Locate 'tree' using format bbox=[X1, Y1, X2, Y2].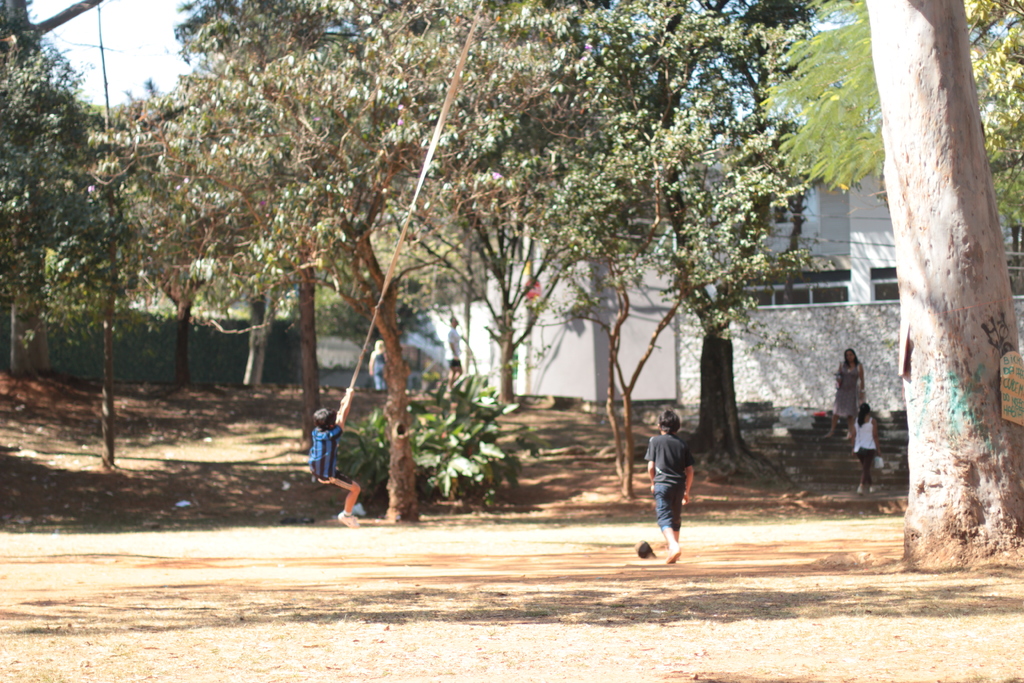
bbox=[606, 0, 828, 470].
